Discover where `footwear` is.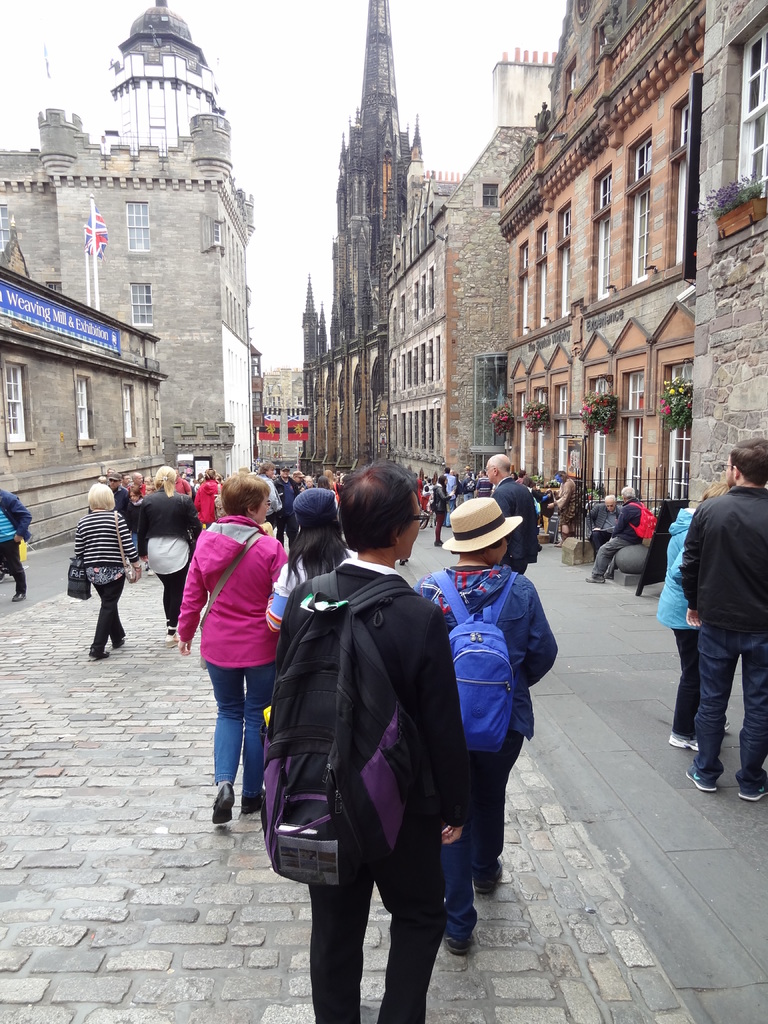
Discovered at locate(397, 559, 406, 570).
